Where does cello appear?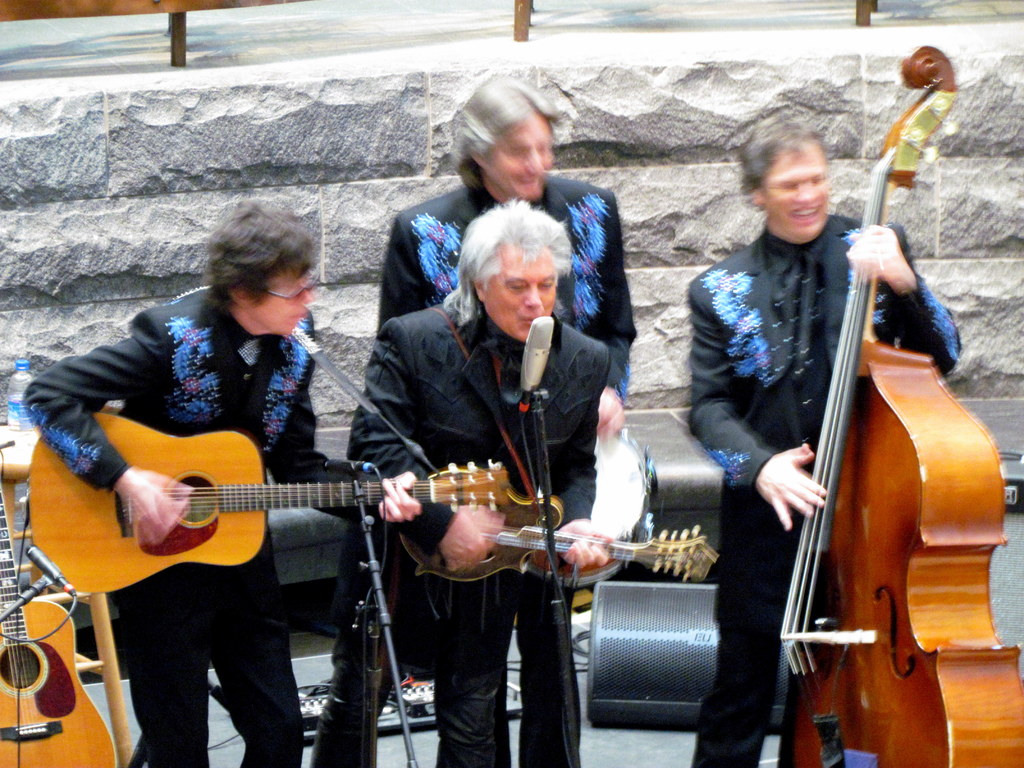
Appears at 0,456,118,764.
